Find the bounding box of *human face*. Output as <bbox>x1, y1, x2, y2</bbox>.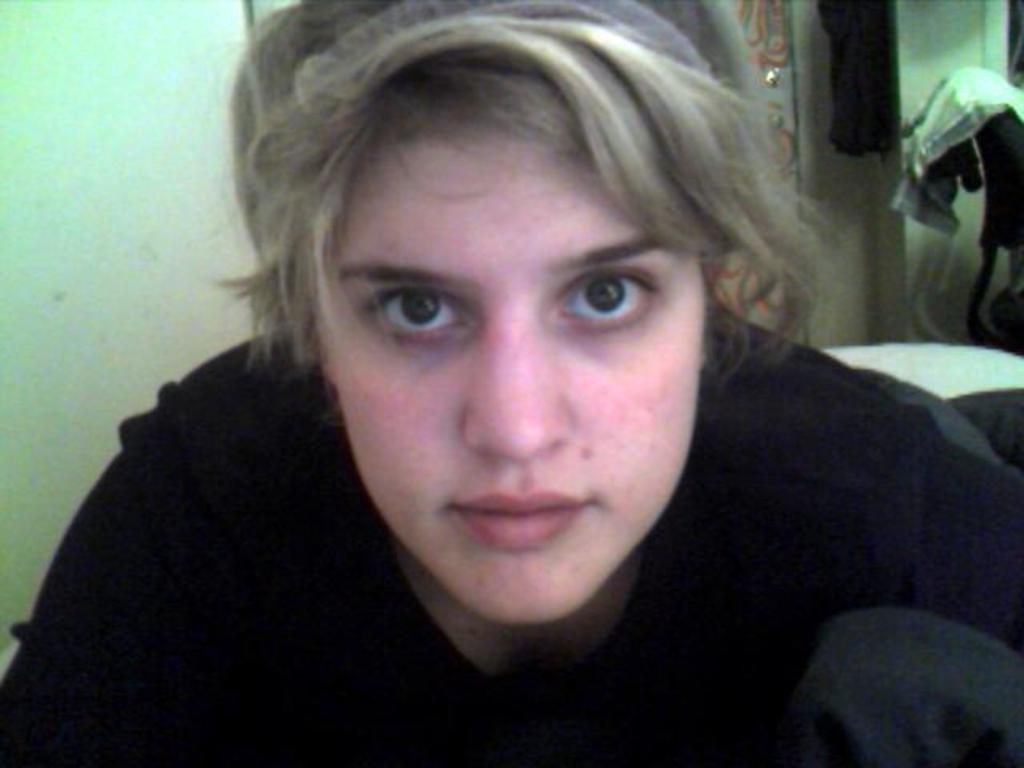
<bbox>323, 126, 702, 624</bbox>.
